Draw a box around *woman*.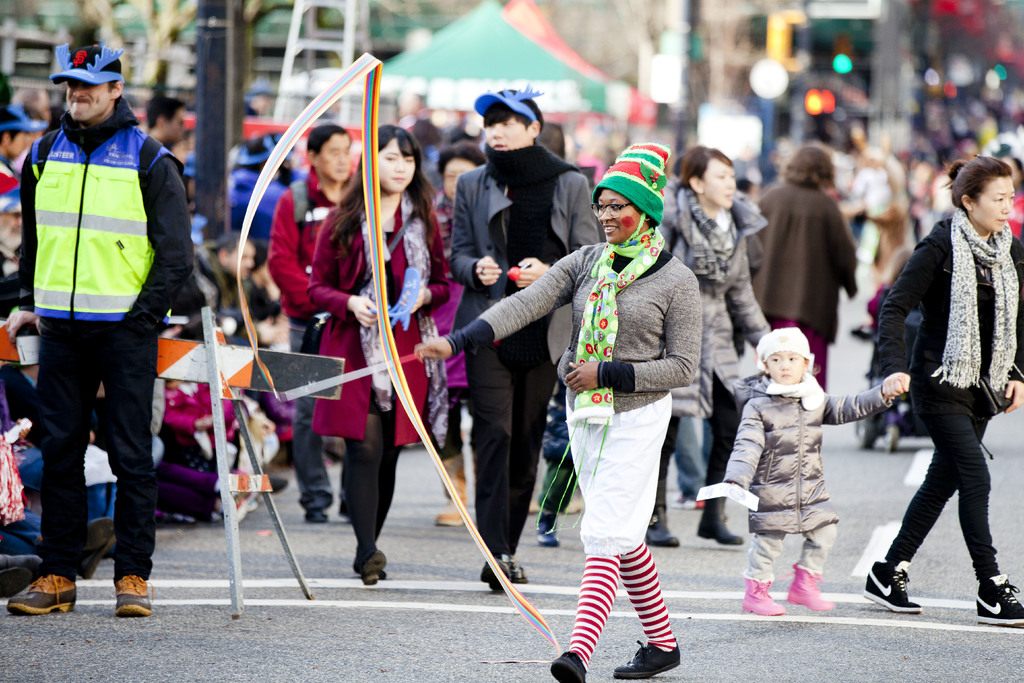
bbox(657, 147, 776, 545).
